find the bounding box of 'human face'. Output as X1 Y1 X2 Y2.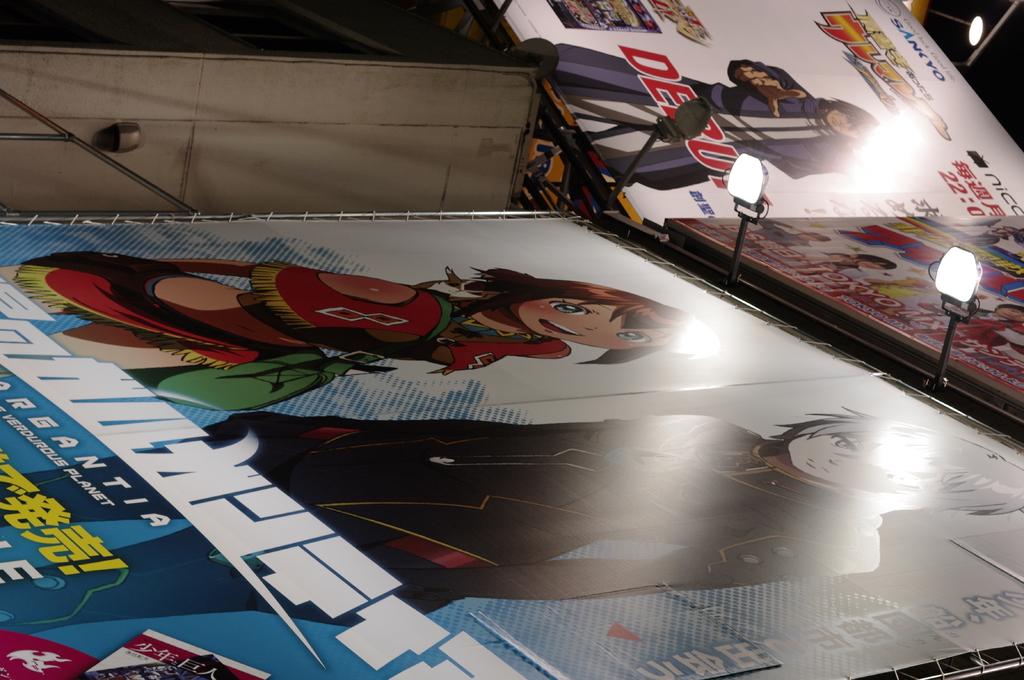
513 298 671 345.
